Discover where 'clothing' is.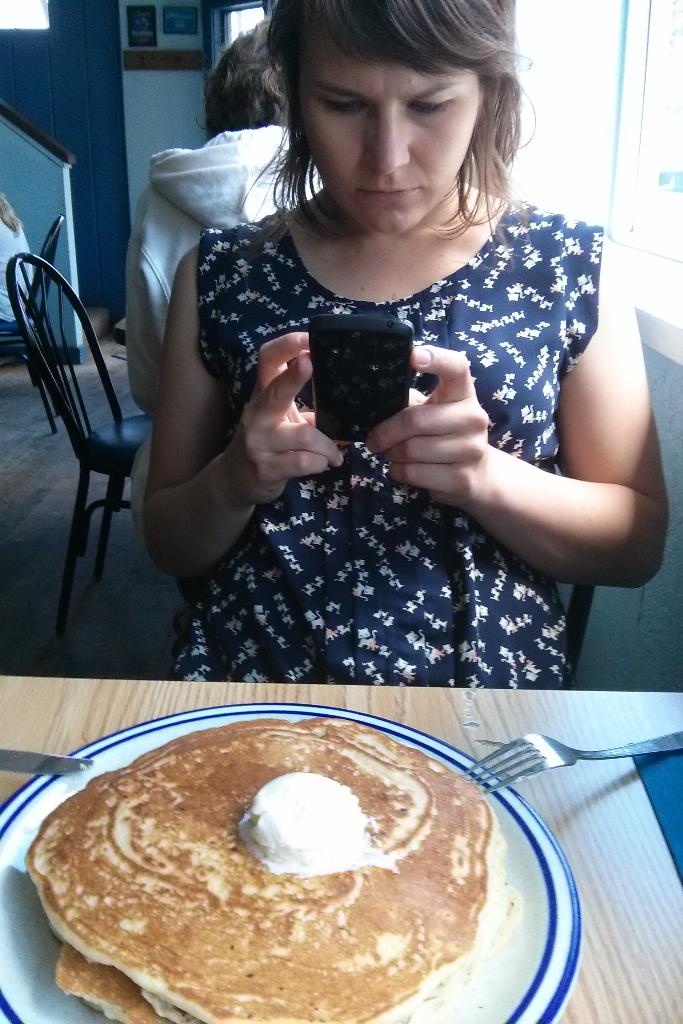
Discovered at 168,195,602,681.
